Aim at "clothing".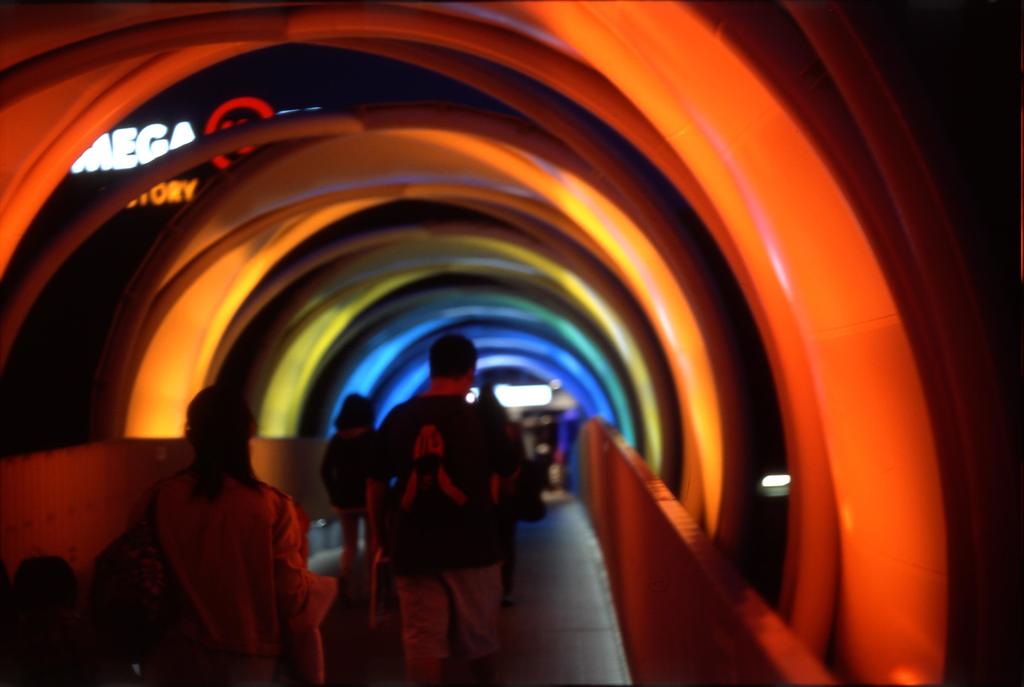
Aimed at (x1=365, y1=388, x2=509, y2=686).
